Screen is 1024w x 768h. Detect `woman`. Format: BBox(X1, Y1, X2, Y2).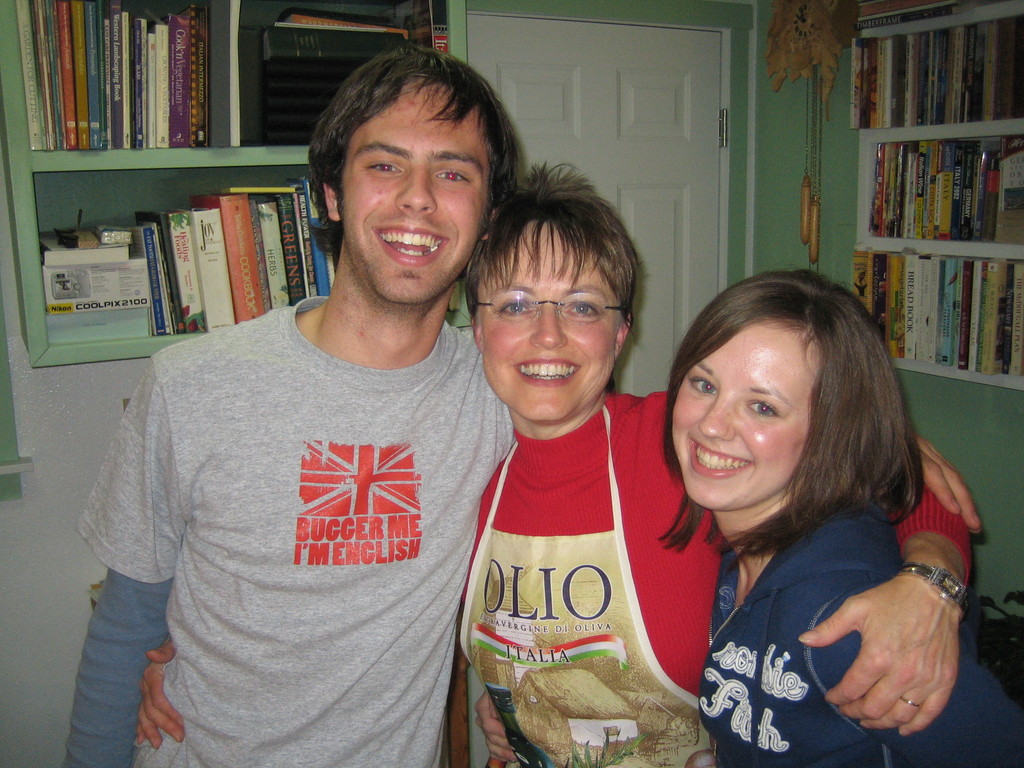
BBox(660, 268, 1023, 767).
